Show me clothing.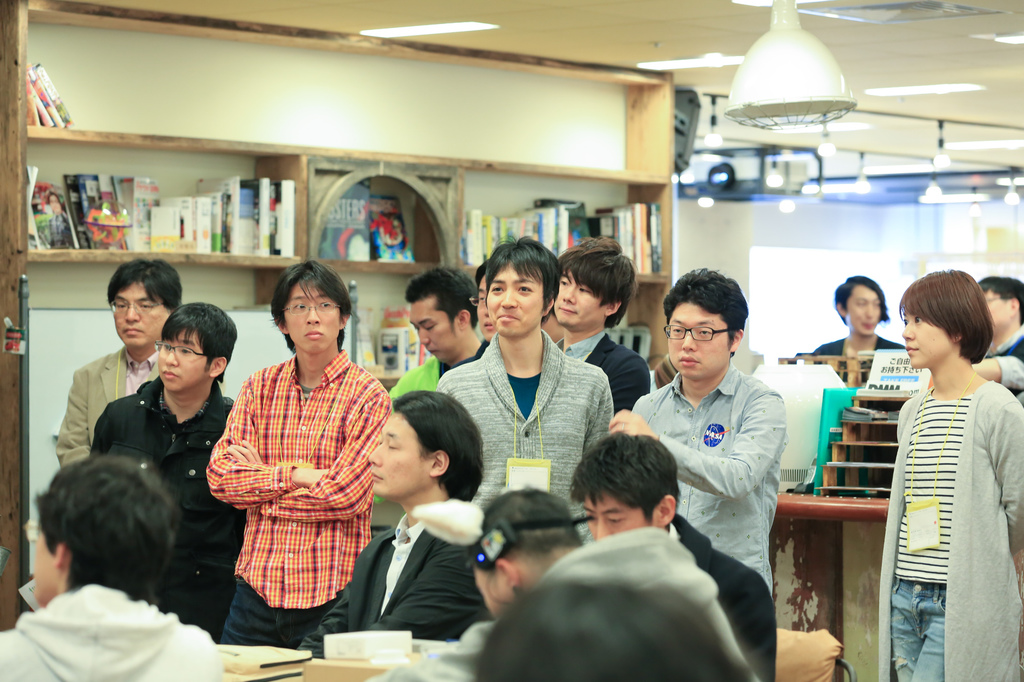
clothing is here: x1=205 y1=324 x2=384 y2=642.
